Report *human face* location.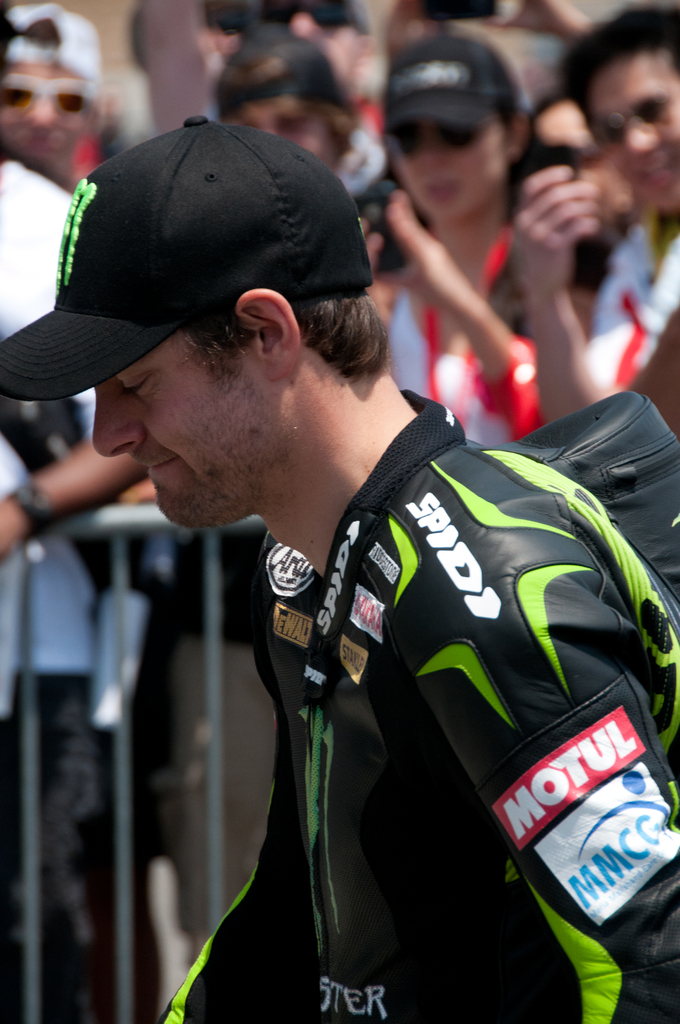
Report: 391, 116, 514, 223.
